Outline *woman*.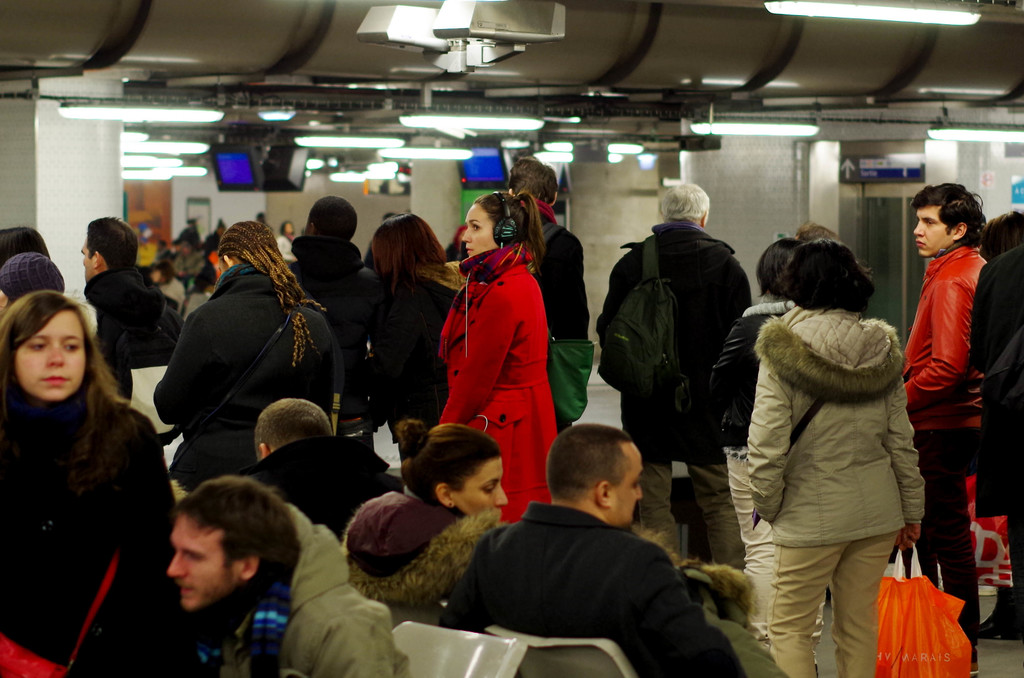
Outline: 371/213/463/478.
